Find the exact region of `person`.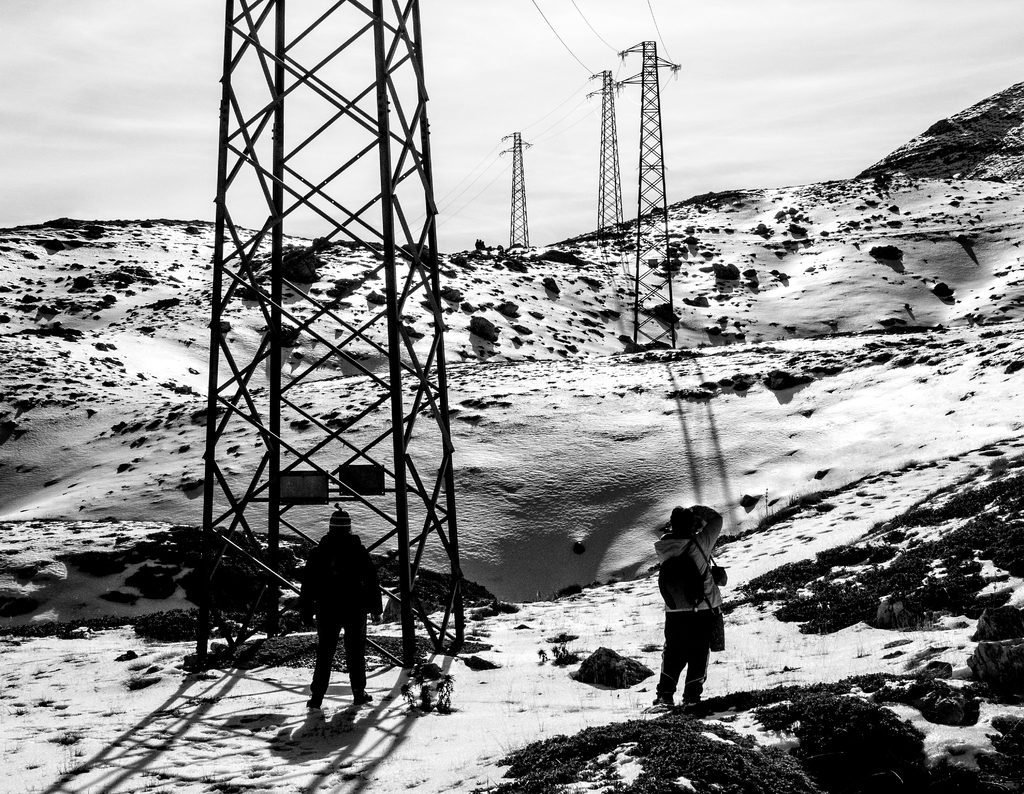
Exact region: box=[648, 503, 733, 715].
